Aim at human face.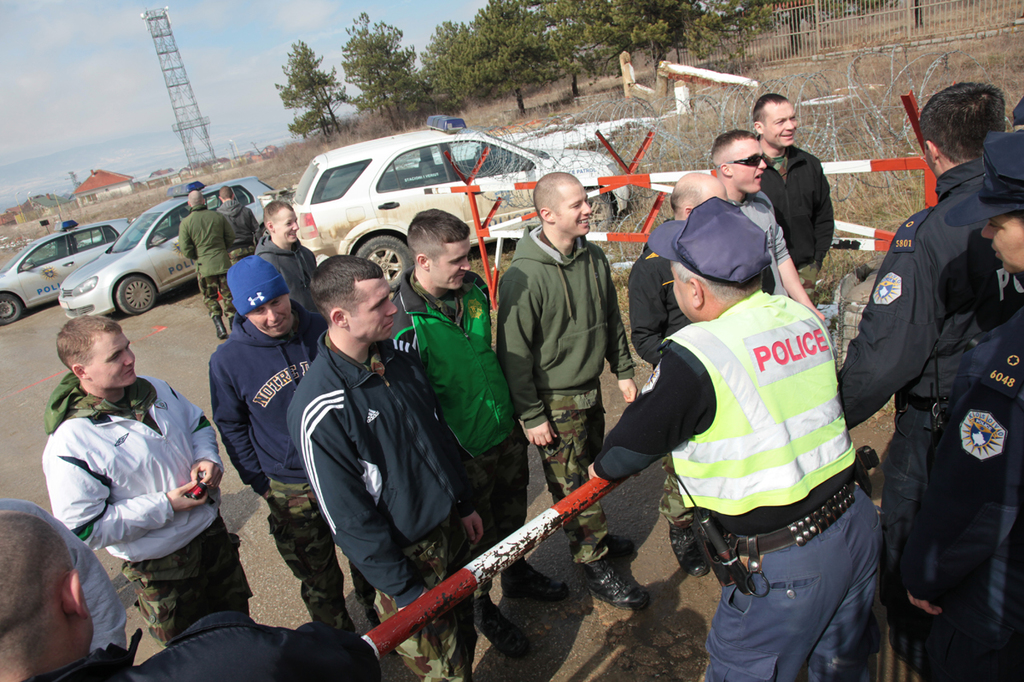
Aimed at {"x1": 89, "y1": 333, "x2": 137, "y2": 385}.
